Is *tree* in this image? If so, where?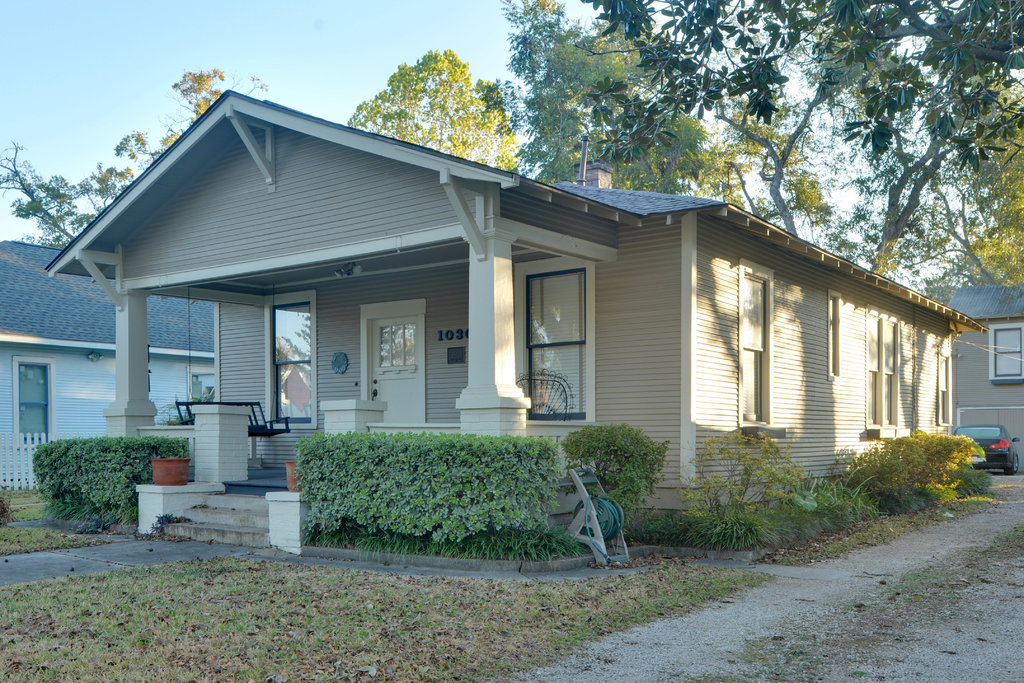
Yes, at (x1=0, y1=140, x2=133, y2=251).
